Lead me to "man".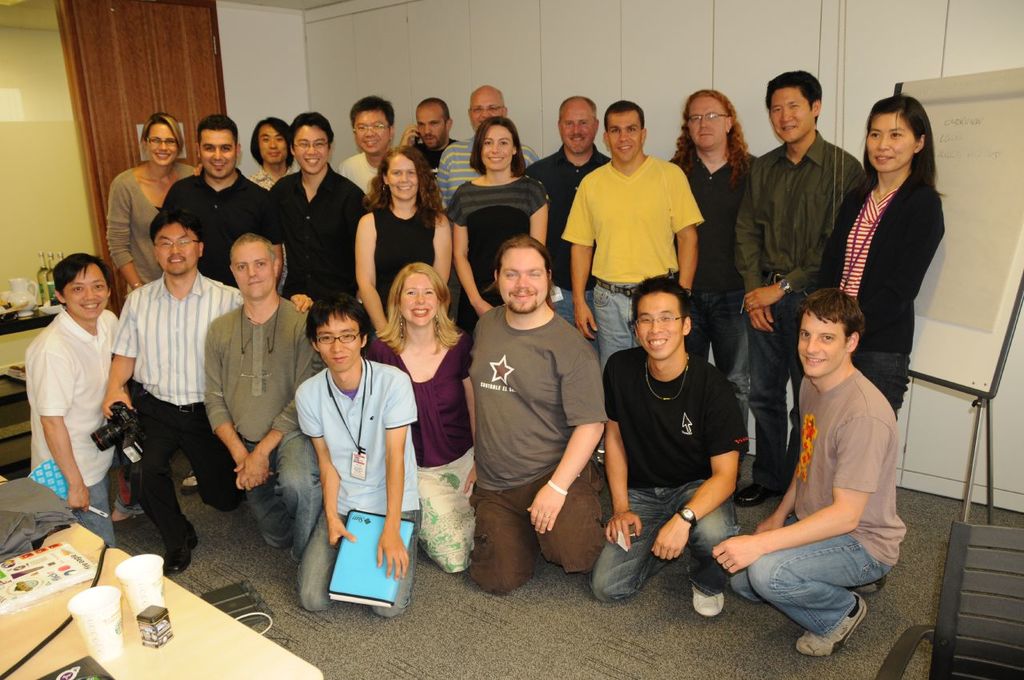
Lead to 566, 114, 710, 352.
